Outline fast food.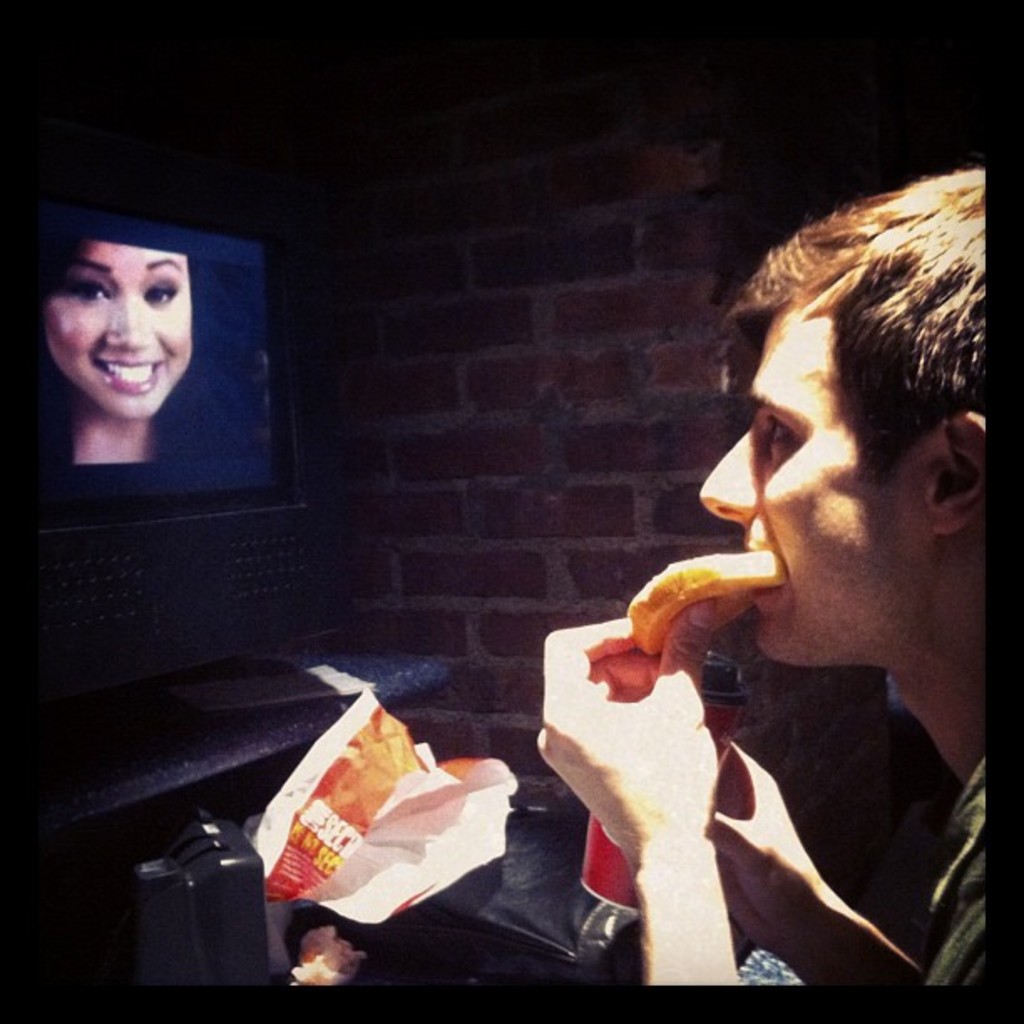
Outline: [x1=622, y1=542, x2=788, y2=661].
